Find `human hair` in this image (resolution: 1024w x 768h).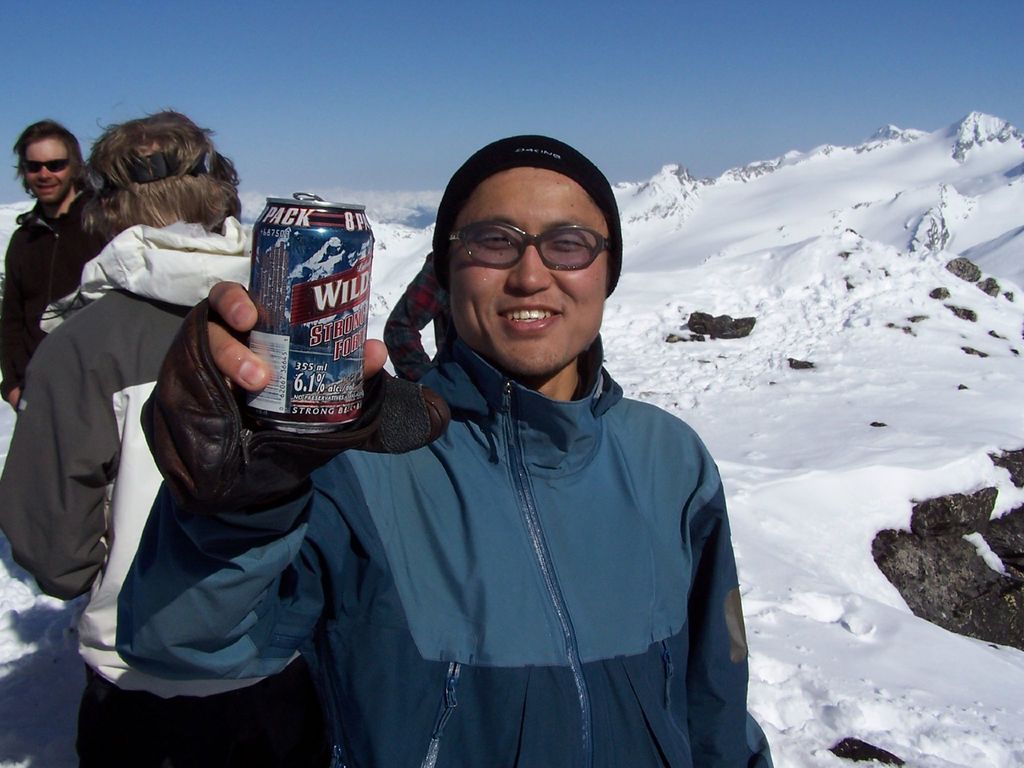
(x1=8, y1=122, x2=89, y2=206).
